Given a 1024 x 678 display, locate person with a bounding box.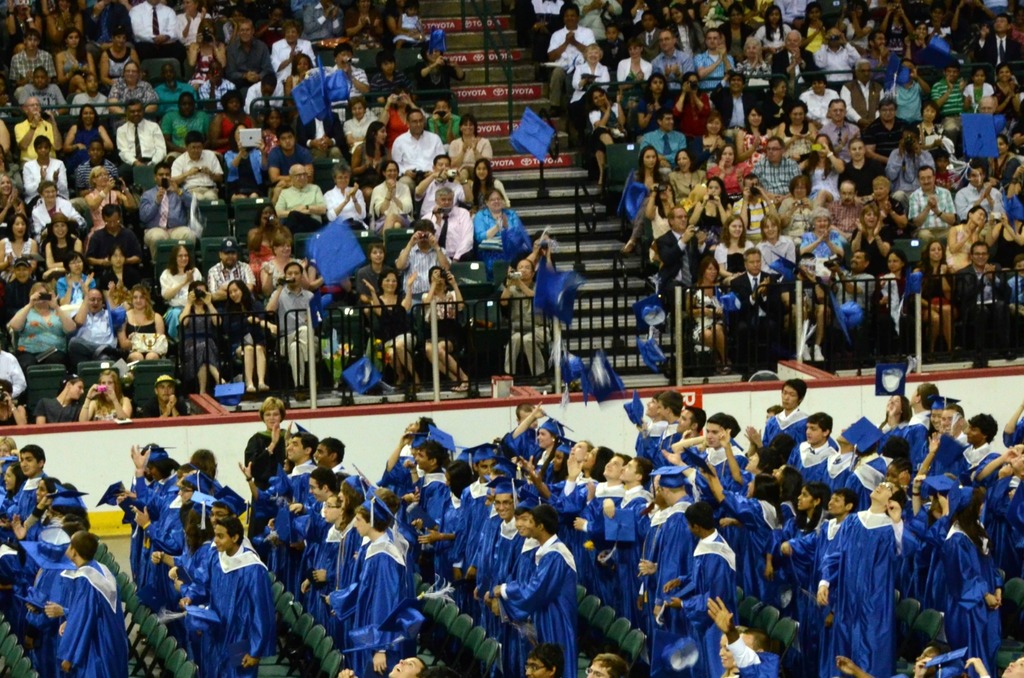
Located: 995 61 1023 117.
